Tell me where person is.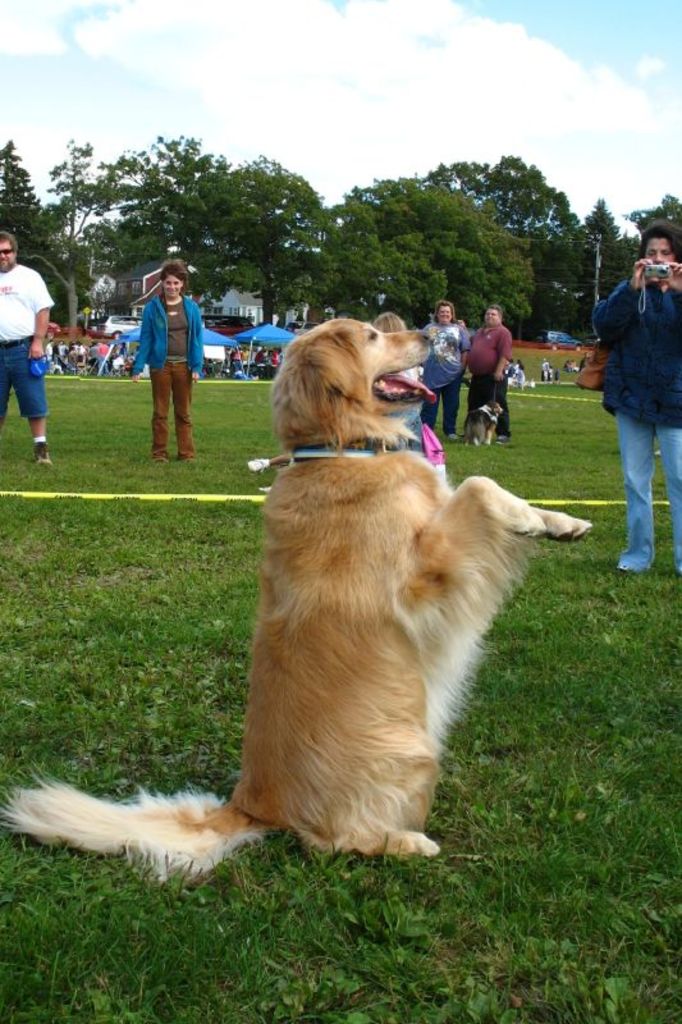
person is at <bbox>413, 292, 475, 436</bbox>.
